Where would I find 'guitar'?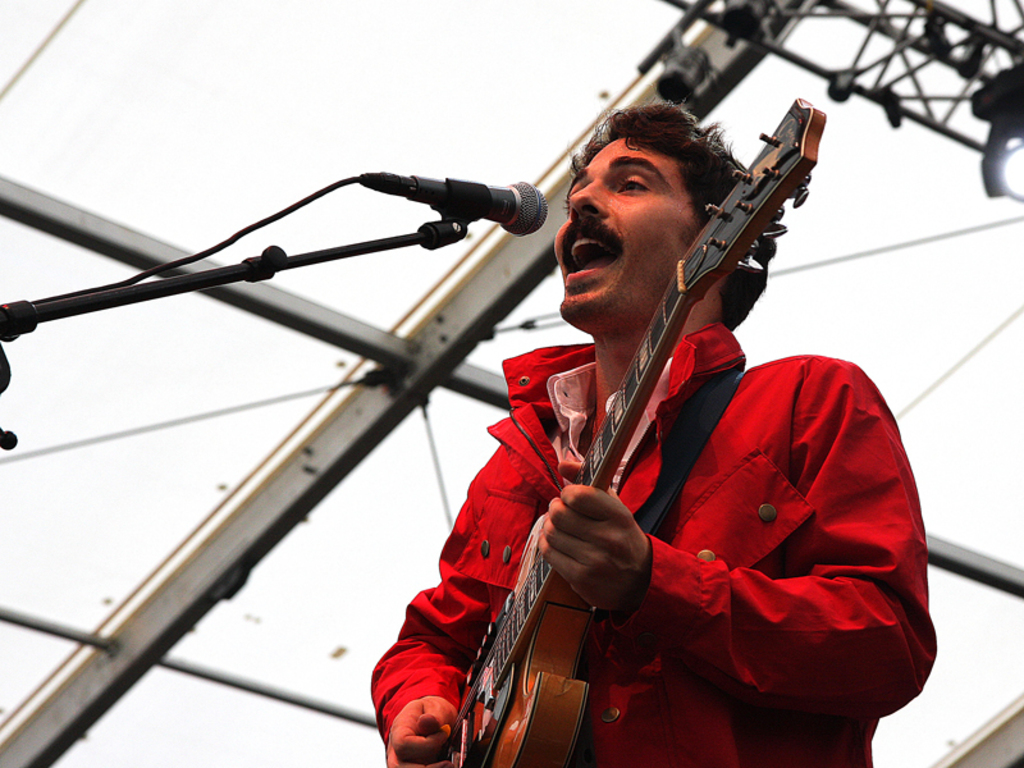
At detection(374, 225, 782, 767).
